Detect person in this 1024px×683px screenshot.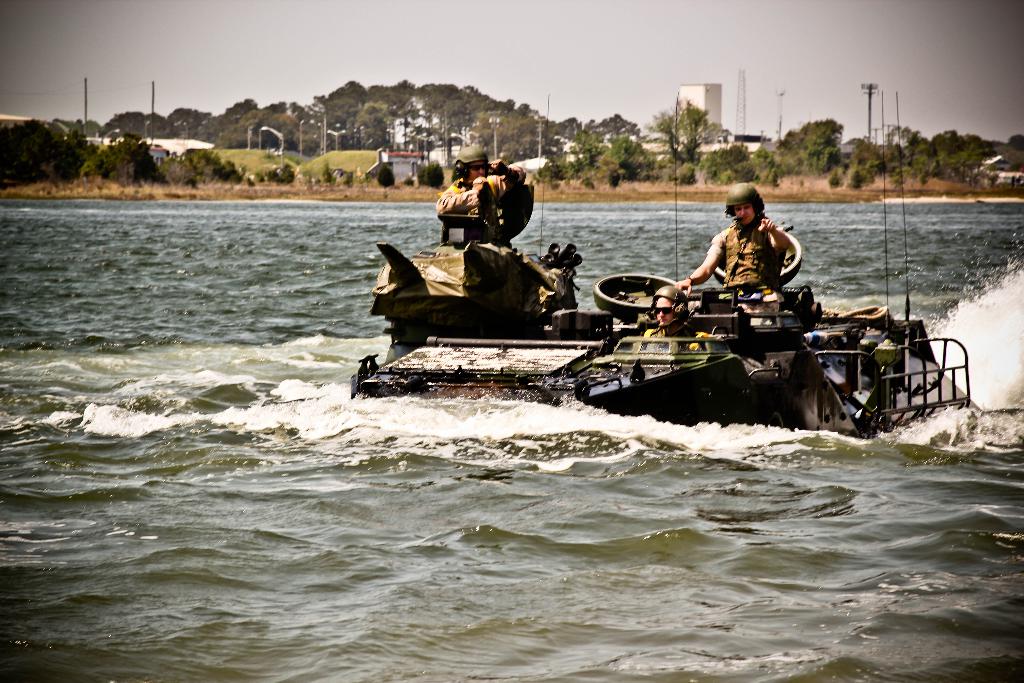
Detection: 625/293/716/352.
